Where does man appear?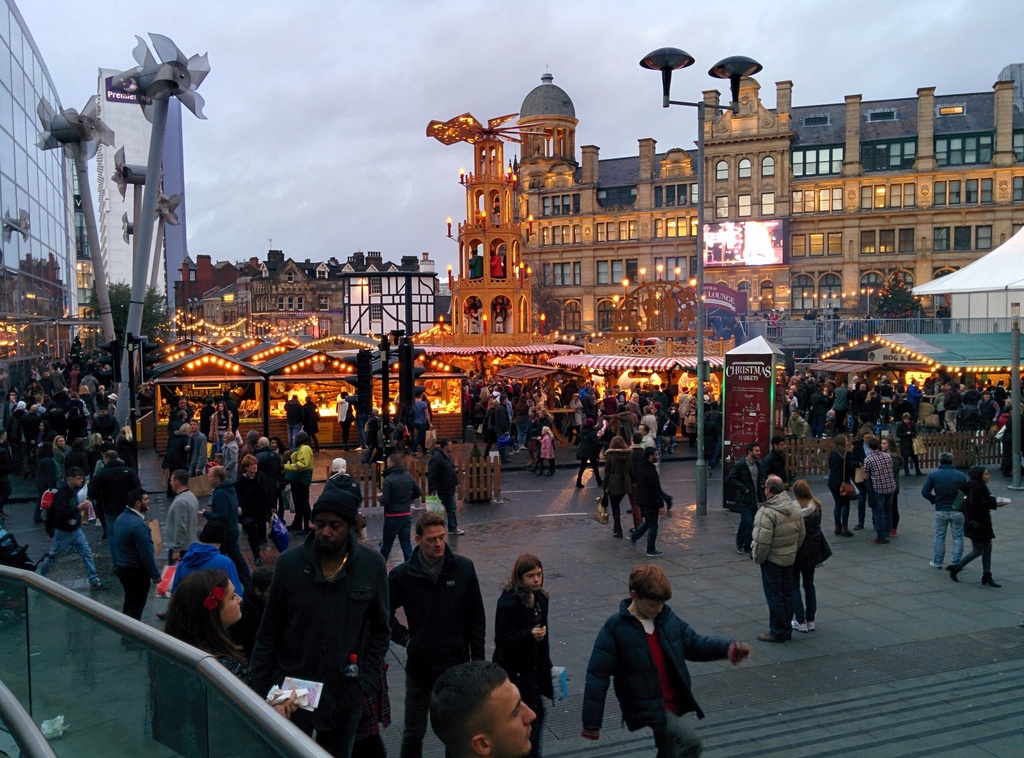
Appears at <bbox>195, 459, 254, 585</bbox>.
